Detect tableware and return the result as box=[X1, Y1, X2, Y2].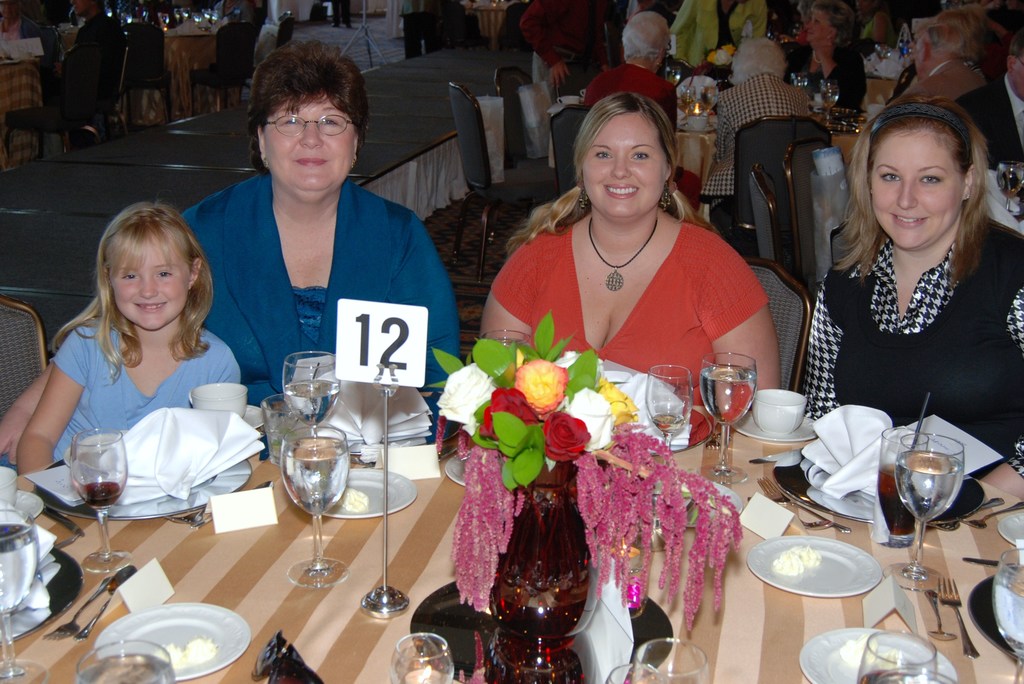
box=[279, 344, 345, 420].
